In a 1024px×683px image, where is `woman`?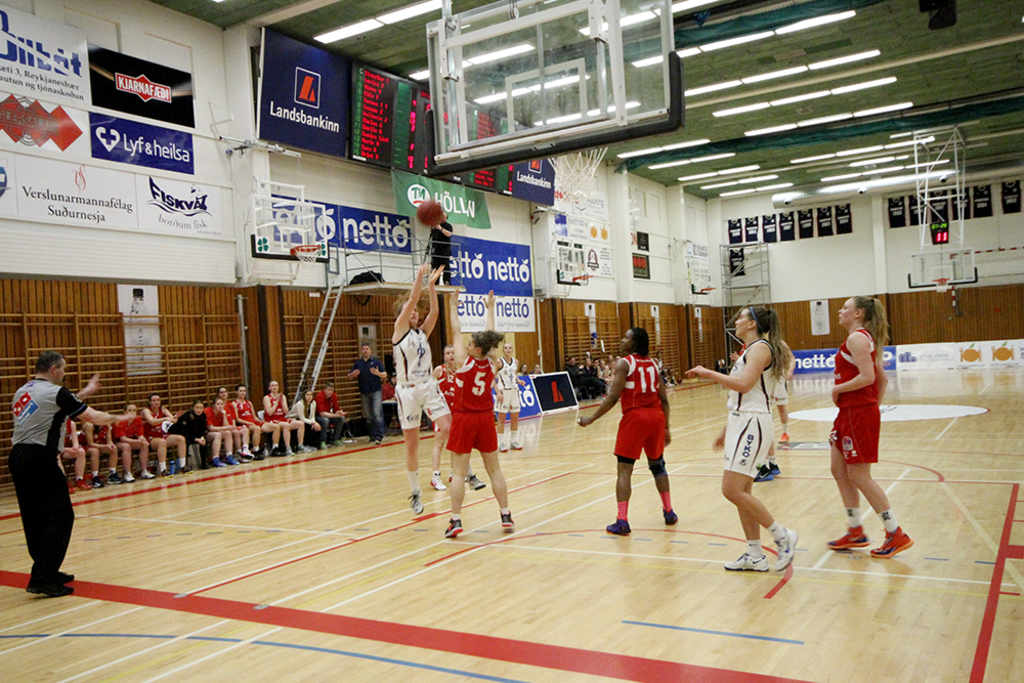
Rect(56, 419, 88, 492).
